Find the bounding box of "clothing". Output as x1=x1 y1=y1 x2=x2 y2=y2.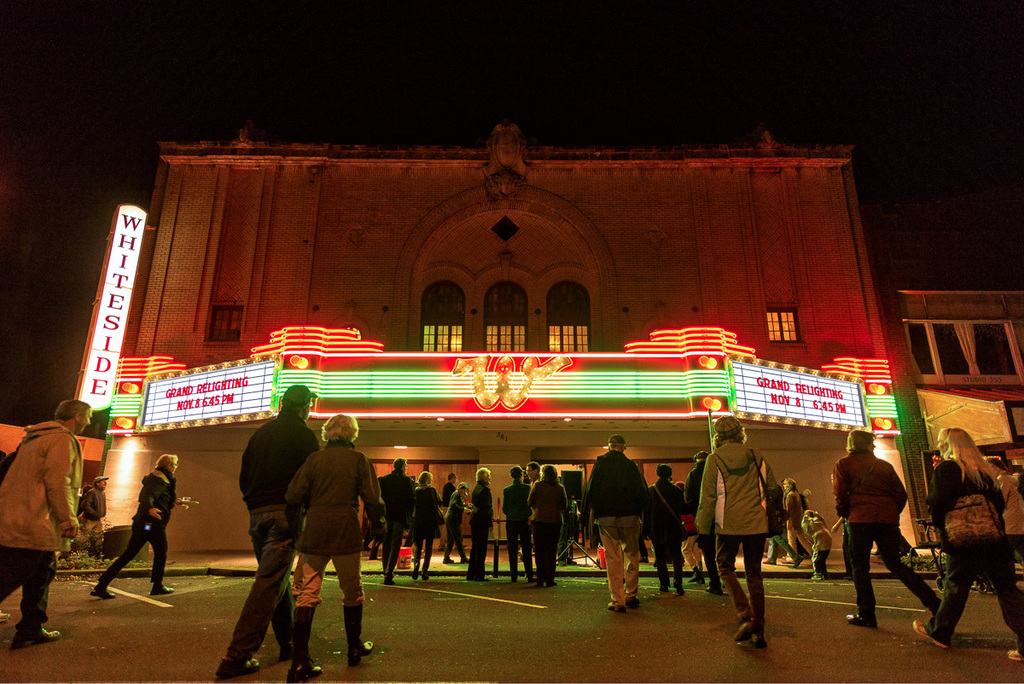
x1=225 y1=411 x2=322 y2=664.
